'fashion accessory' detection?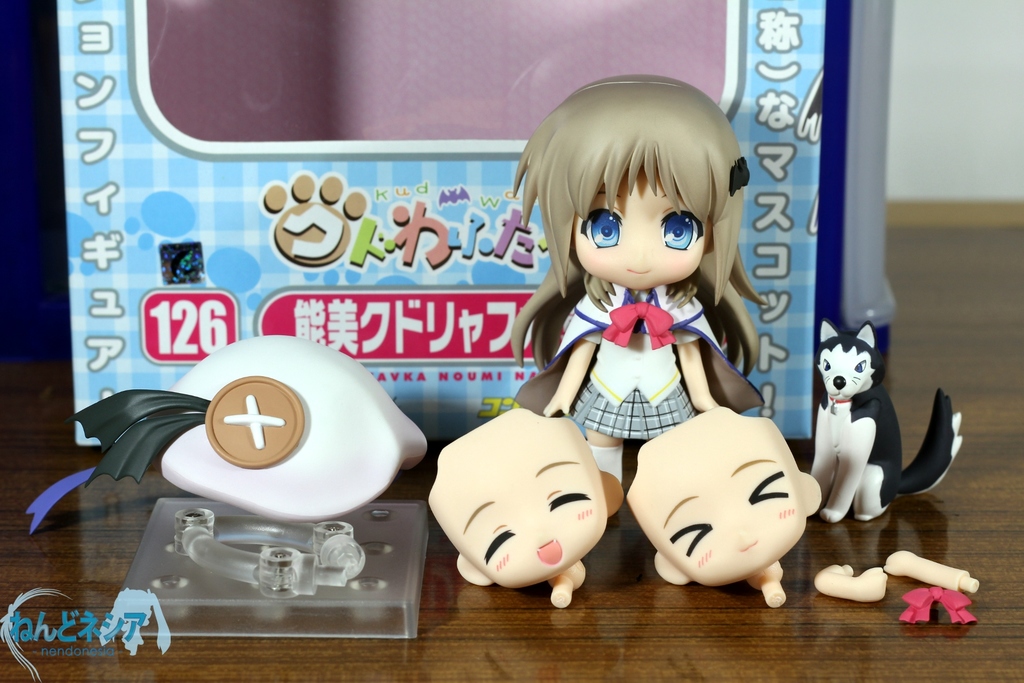
l=897, t=586, r=978, b=623
